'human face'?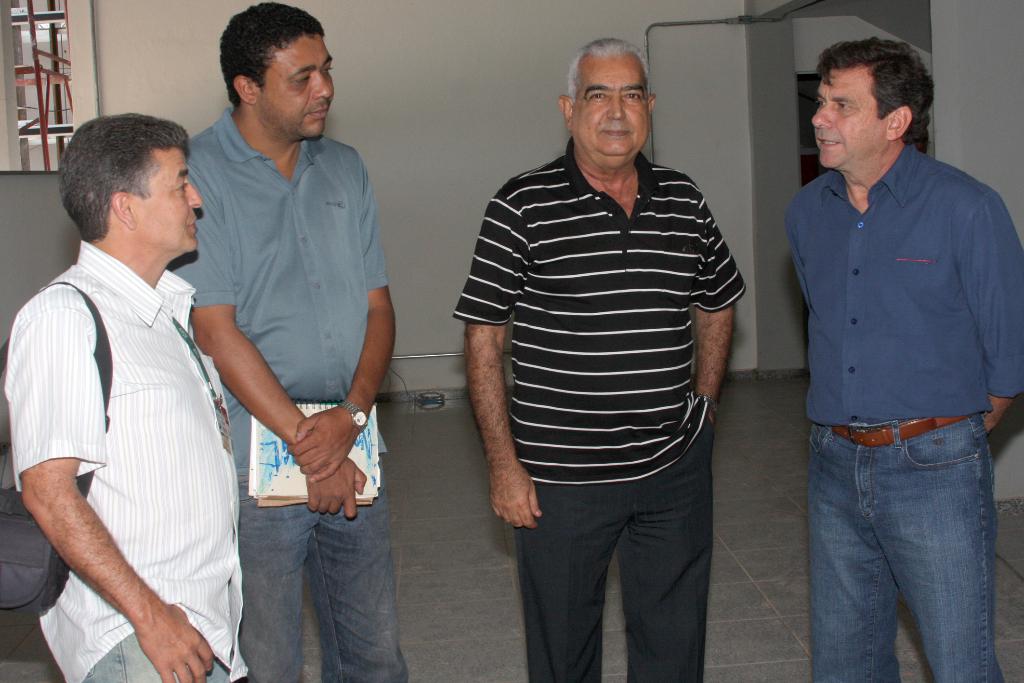
(left=130, top=149, right=205, bottom=255)
